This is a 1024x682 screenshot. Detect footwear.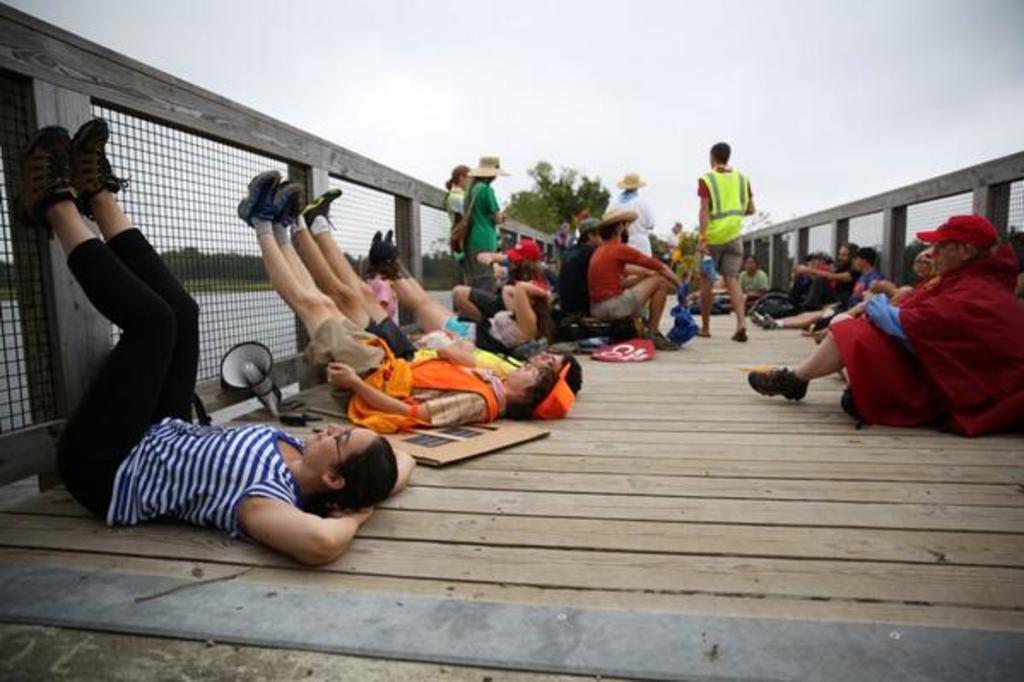
rect(750, 367, 802, 409).
